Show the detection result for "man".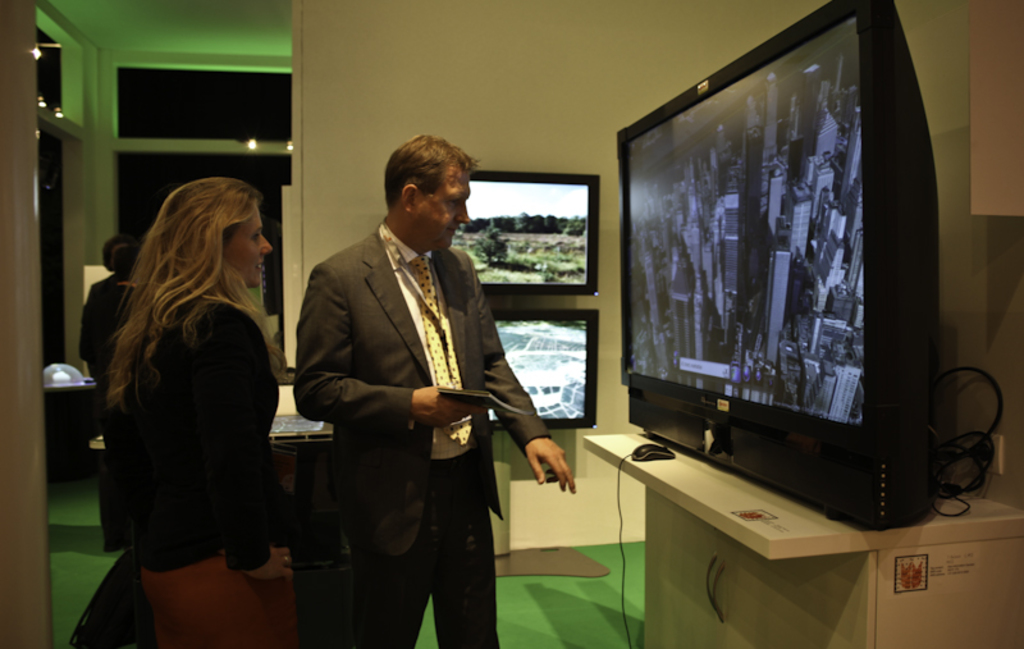
l=289, t=133, r=550, b=627.
